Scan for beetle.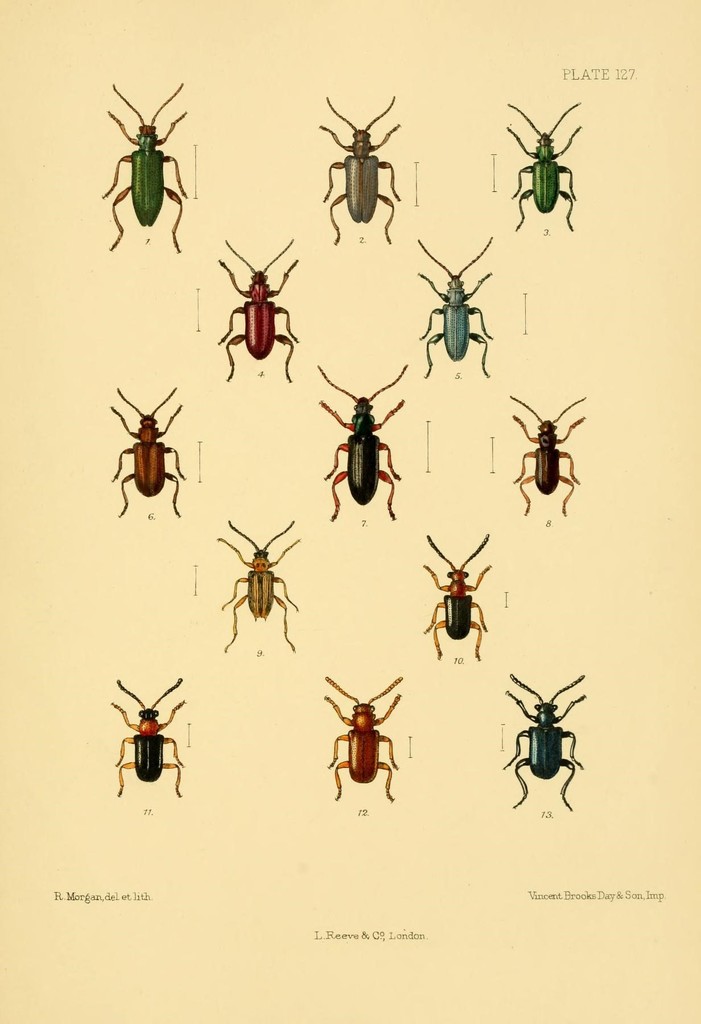
Scan result: 103,378,198,525.
